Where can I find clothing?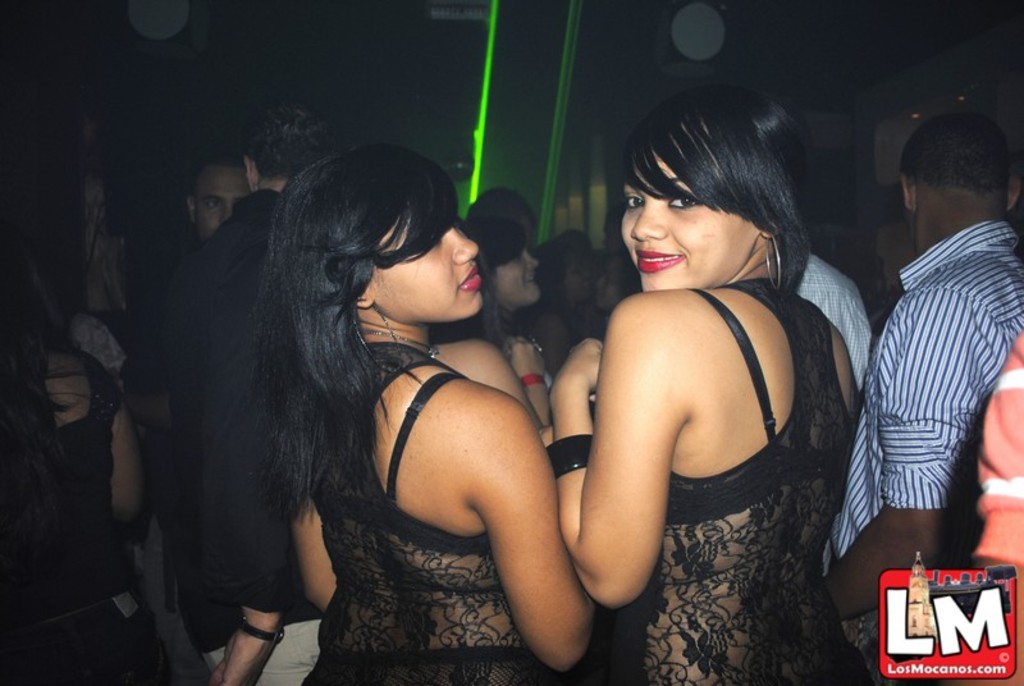
You can find it at Rect(844, 157, 1006, 599).
